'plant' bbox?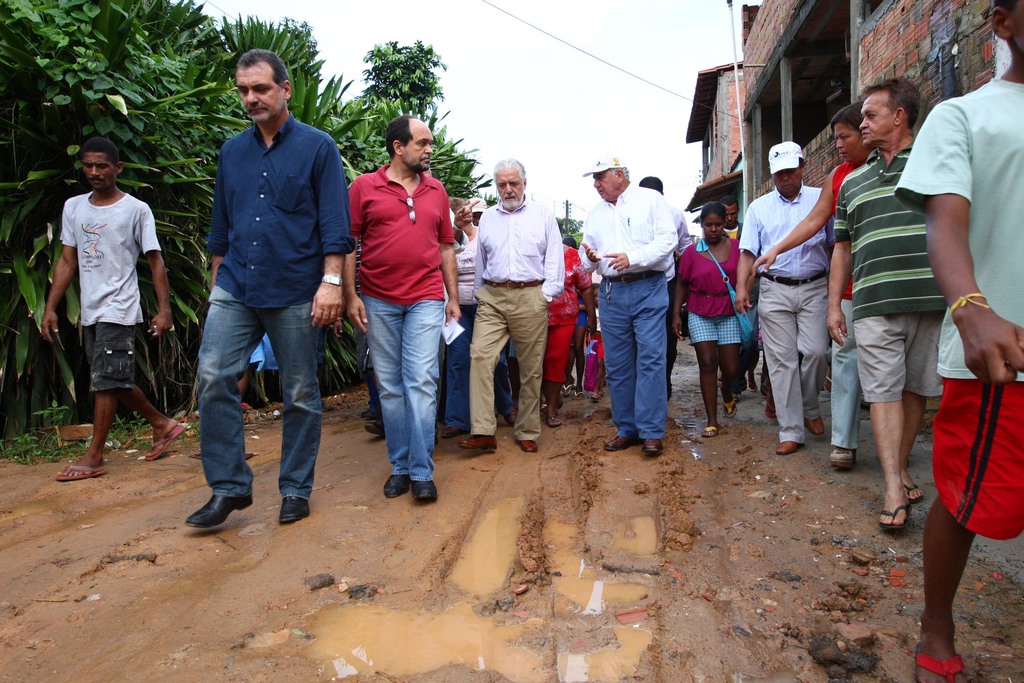
bbox=(0, 428, 45, 467)
